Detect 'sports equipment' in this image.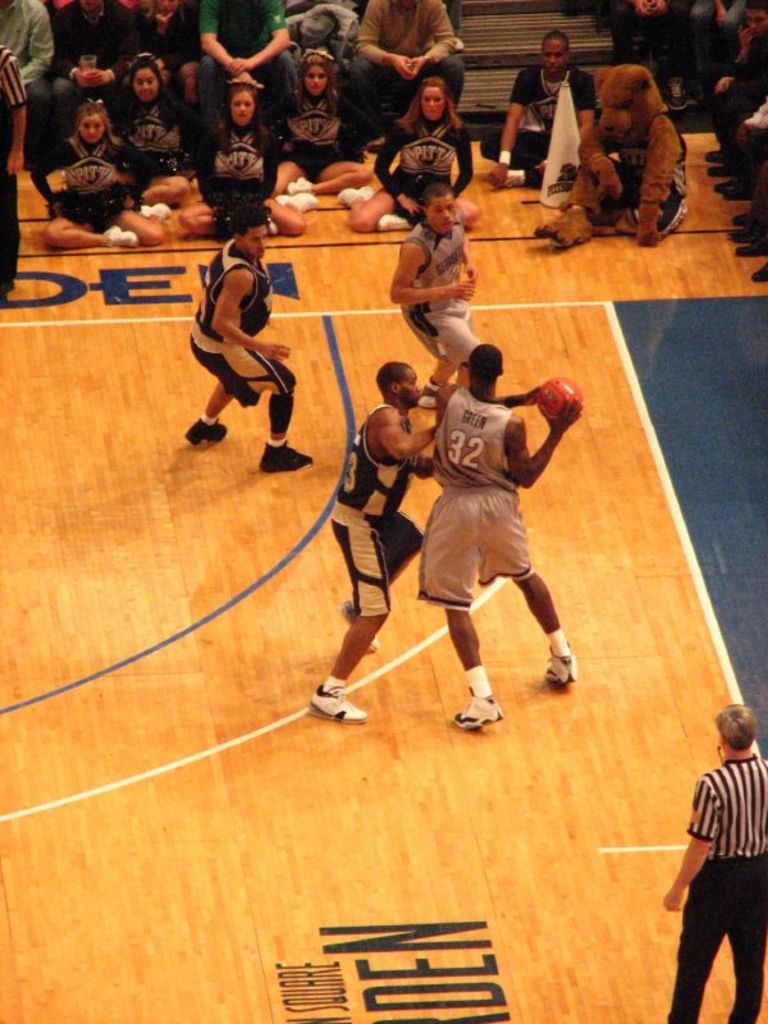
Detection: Rect(458, 701, 502, 737).
